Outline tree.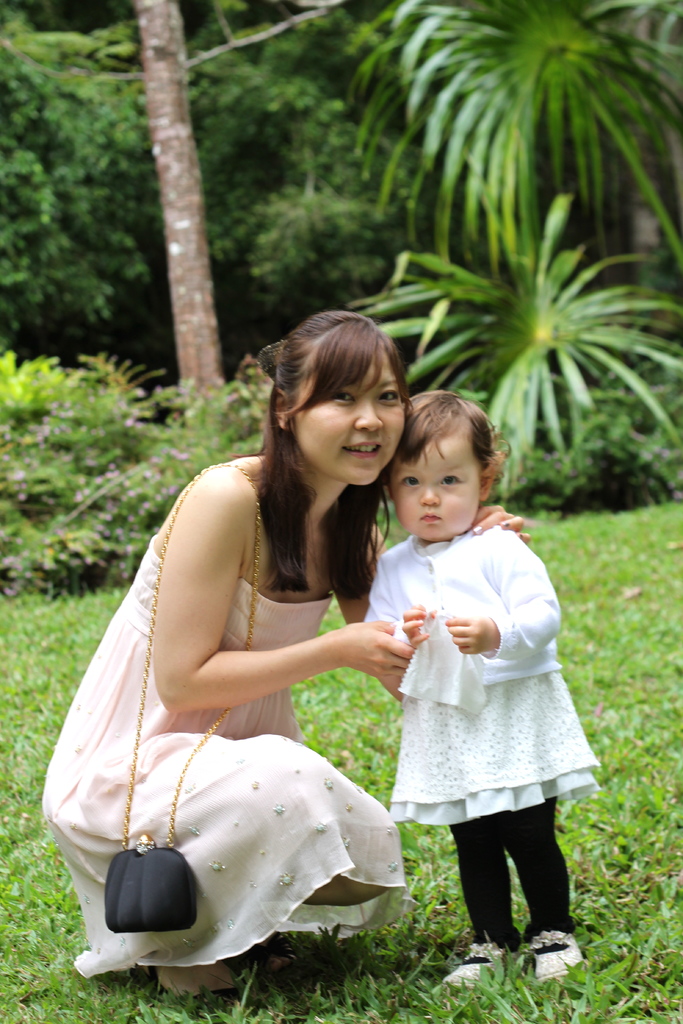
Outline: detection(343, 0, 682, 311).
